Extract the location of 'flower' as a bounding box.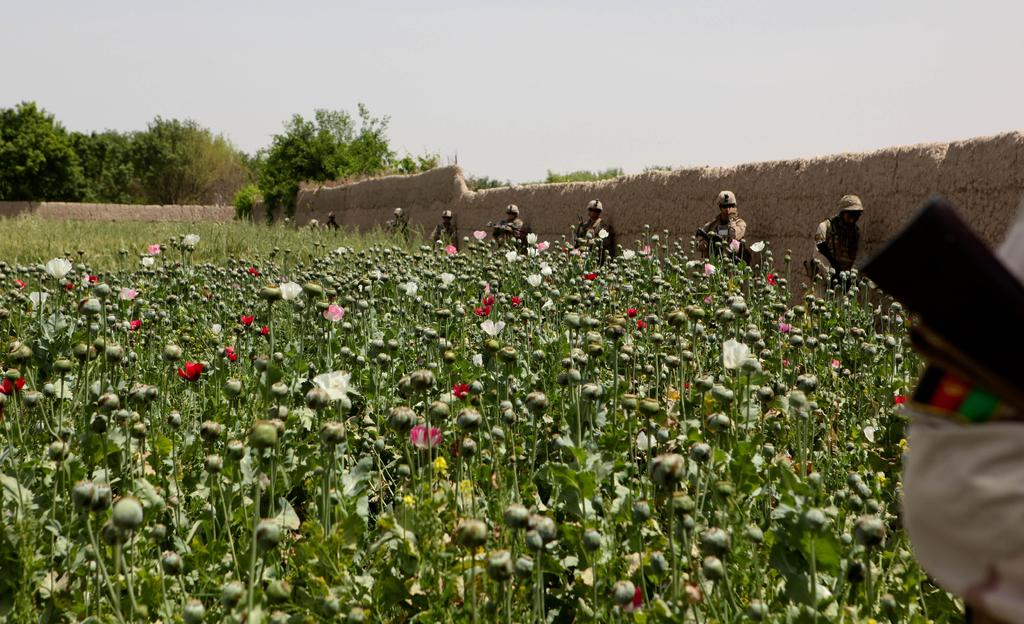
box(479, 315, 510, 337).
